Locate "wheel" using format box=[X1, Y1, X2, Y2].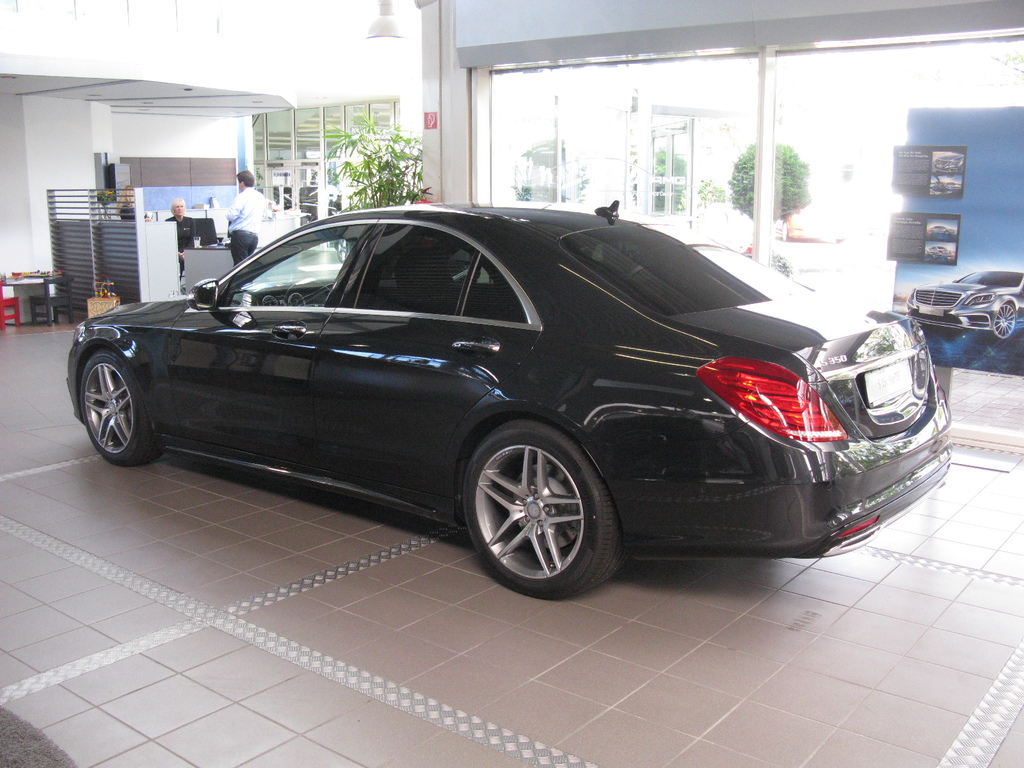
box=[986, 301, 1017, 344].
